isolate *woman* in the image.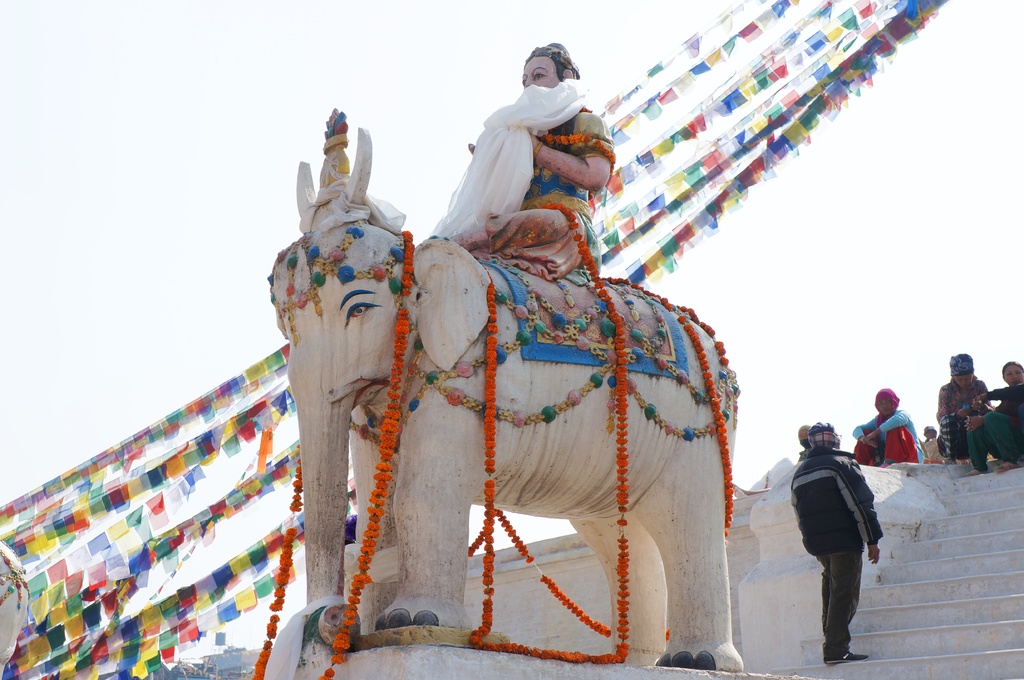
Isolated region: {"left": 964, "top": 356, "right": 1023, "bottom": 476}.
